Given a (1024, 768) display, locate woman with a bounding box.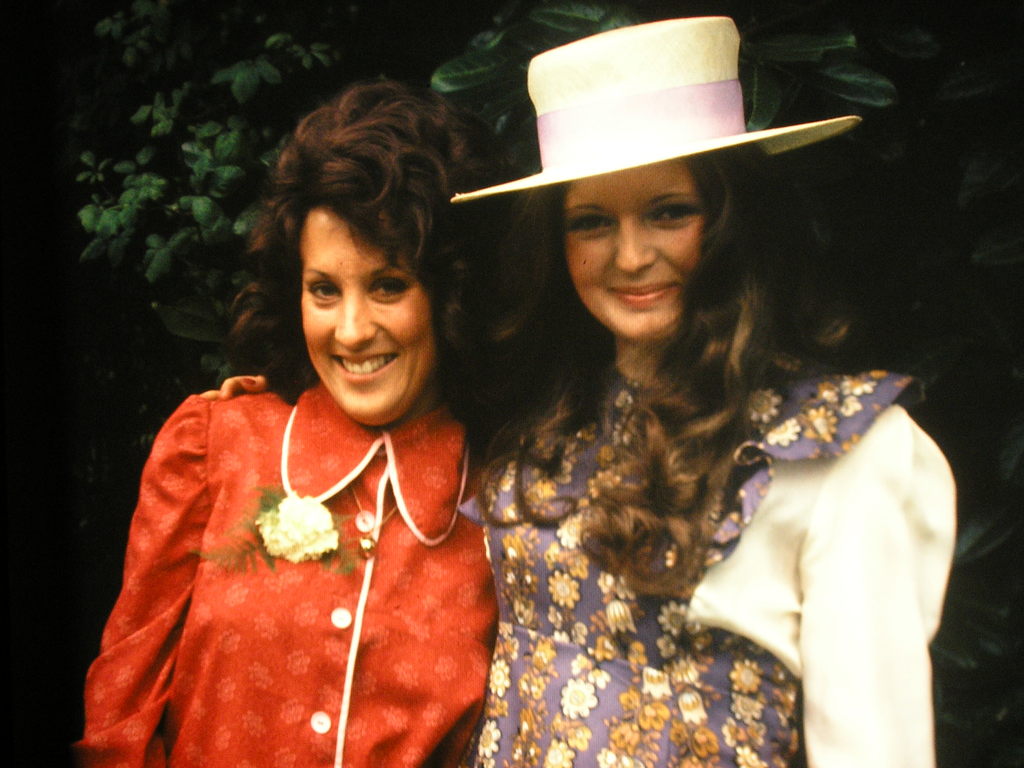
Located: detection(468, 10, 961, 767).
